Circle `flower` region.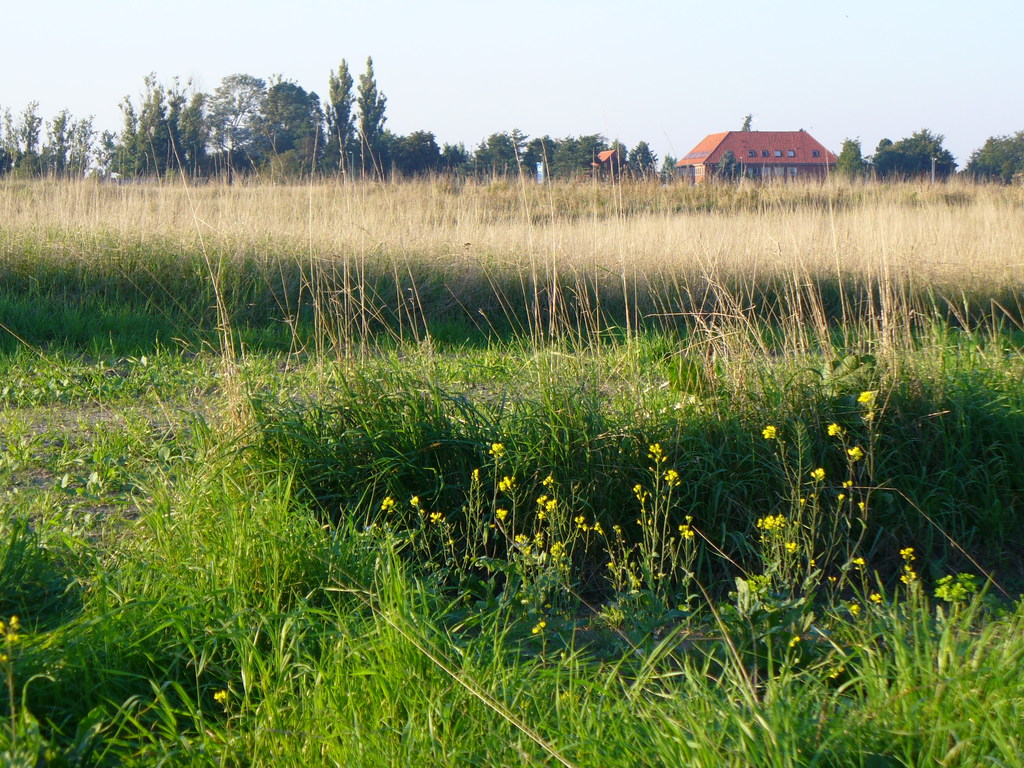
Region: l=663, t=467, r=680, b=492.
